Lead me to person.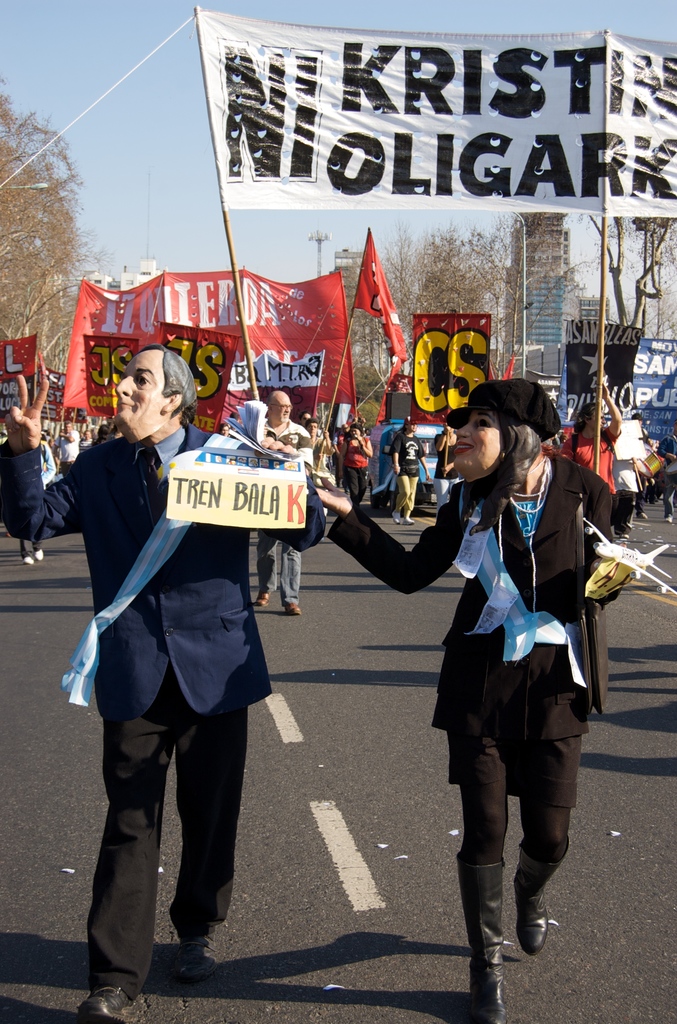
Lead to locate(69, 269, 308, 986).
